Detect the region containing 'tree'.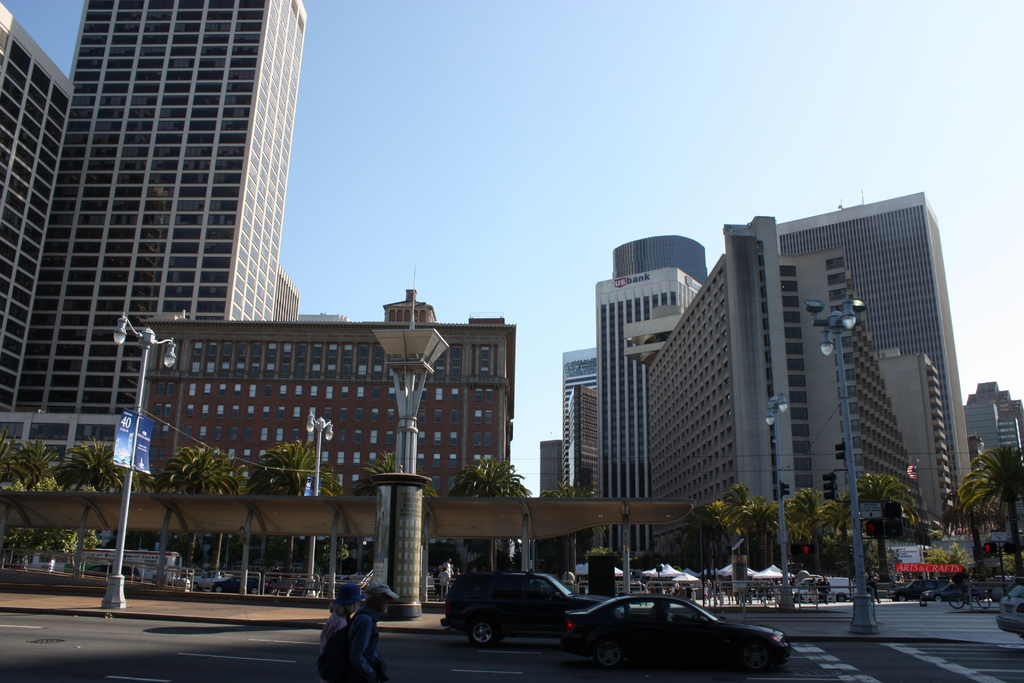
pyautogui.locateOnScreen(0, 440, 58, 572).
